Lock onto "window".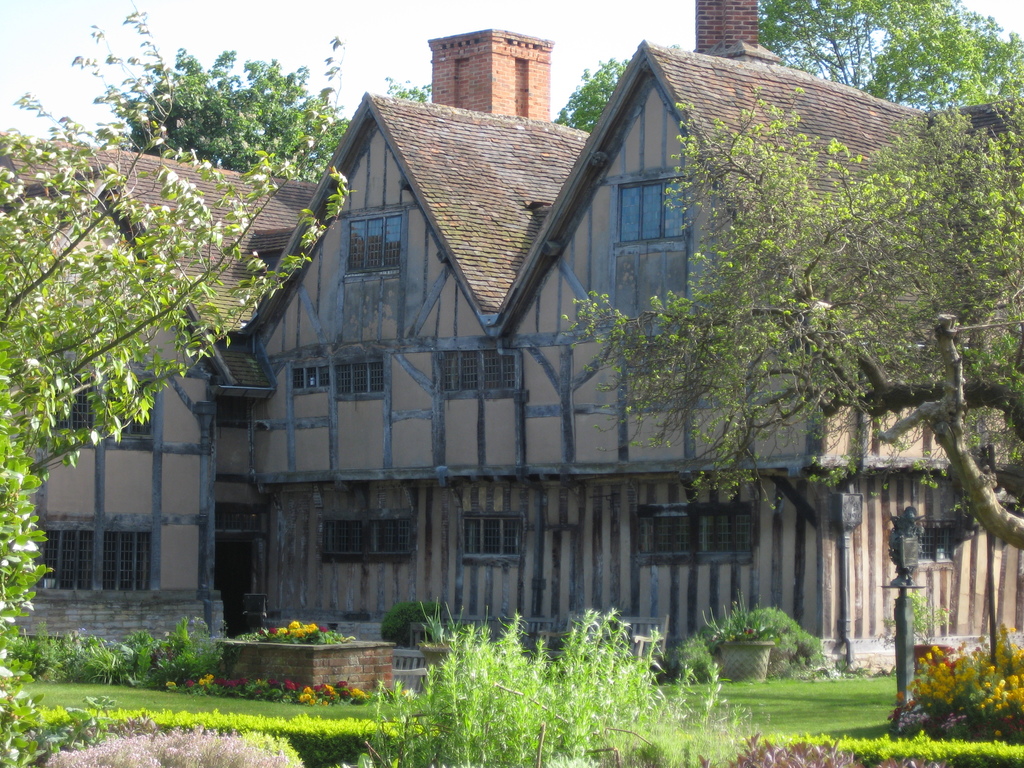
Locked: (639, 511, 691, 560).
